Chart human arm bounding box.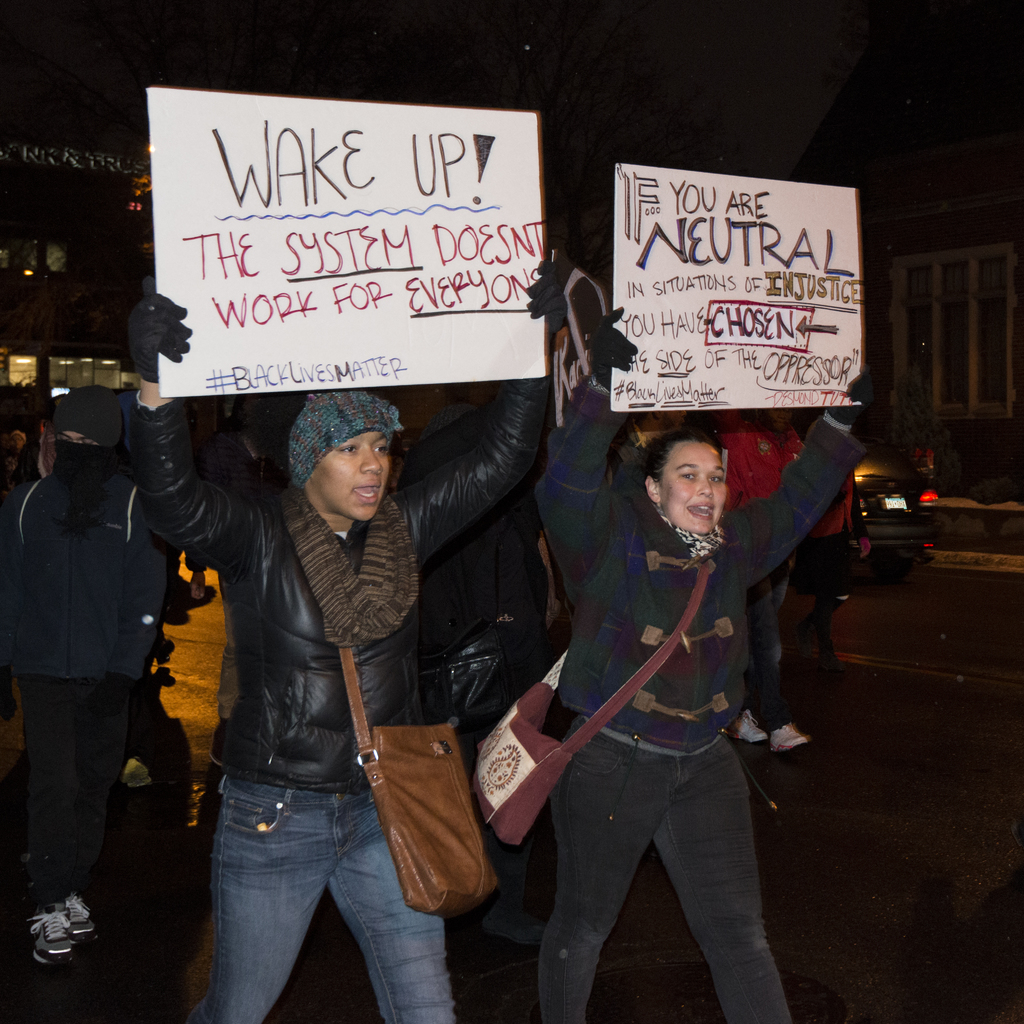
Charted: bbox=[394, 244, 571, 569].
